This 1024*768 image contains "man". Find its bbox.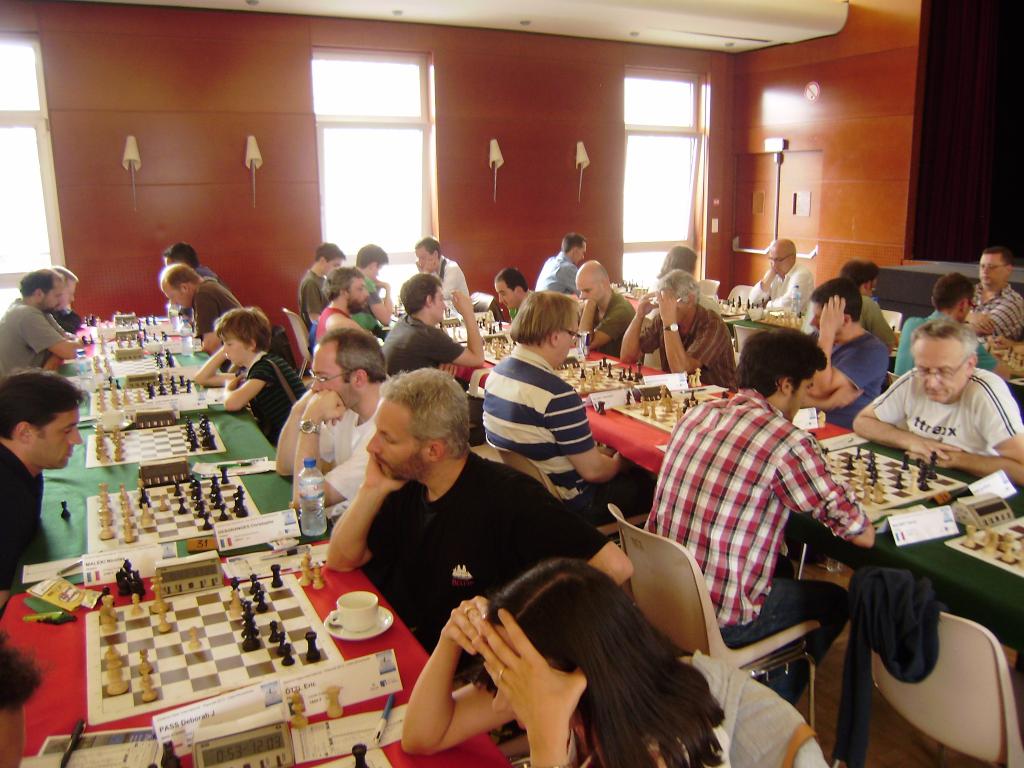
(left=156, top=262, right=243, bottom=375).
